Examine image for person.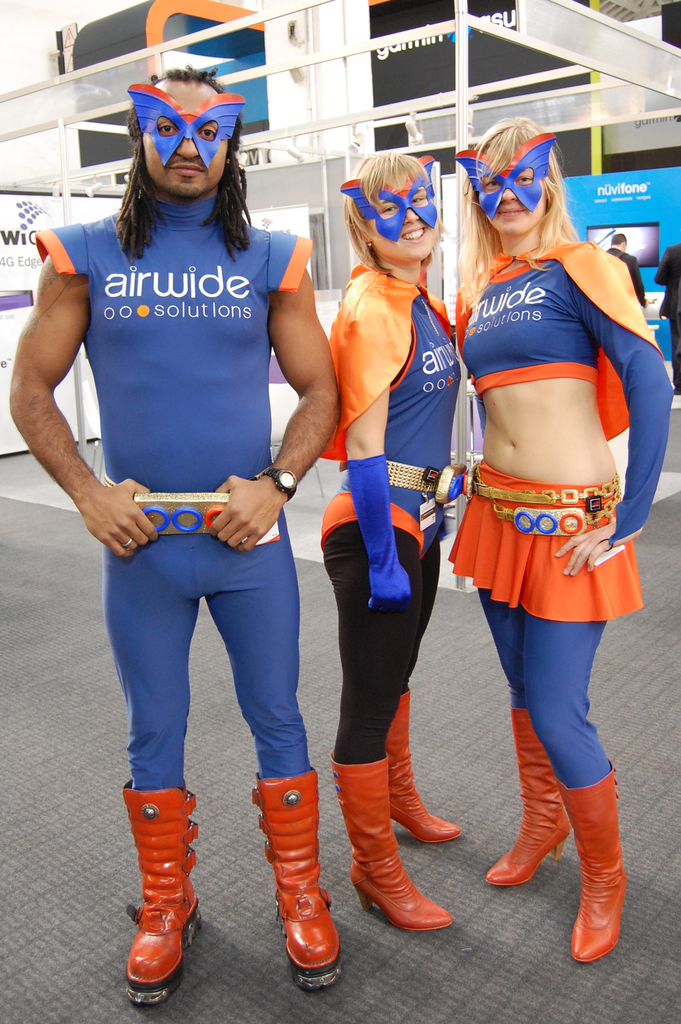
Examination result: 653 243 680 395.
